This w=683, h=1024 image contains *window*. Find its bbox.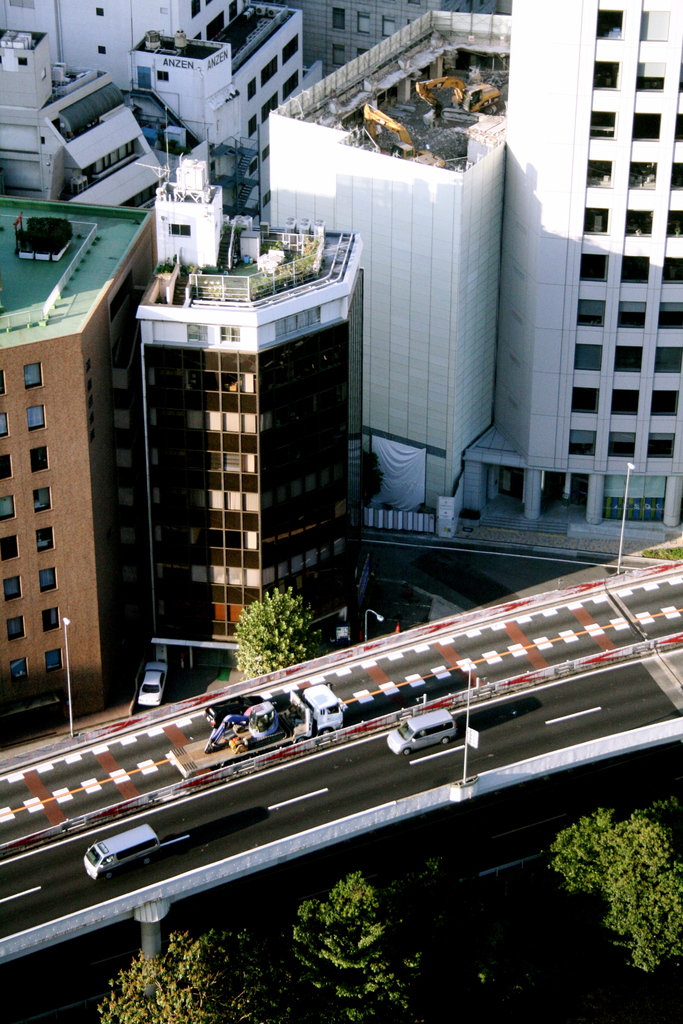
(x1=359, y1=12, x2=370, y2=40).
